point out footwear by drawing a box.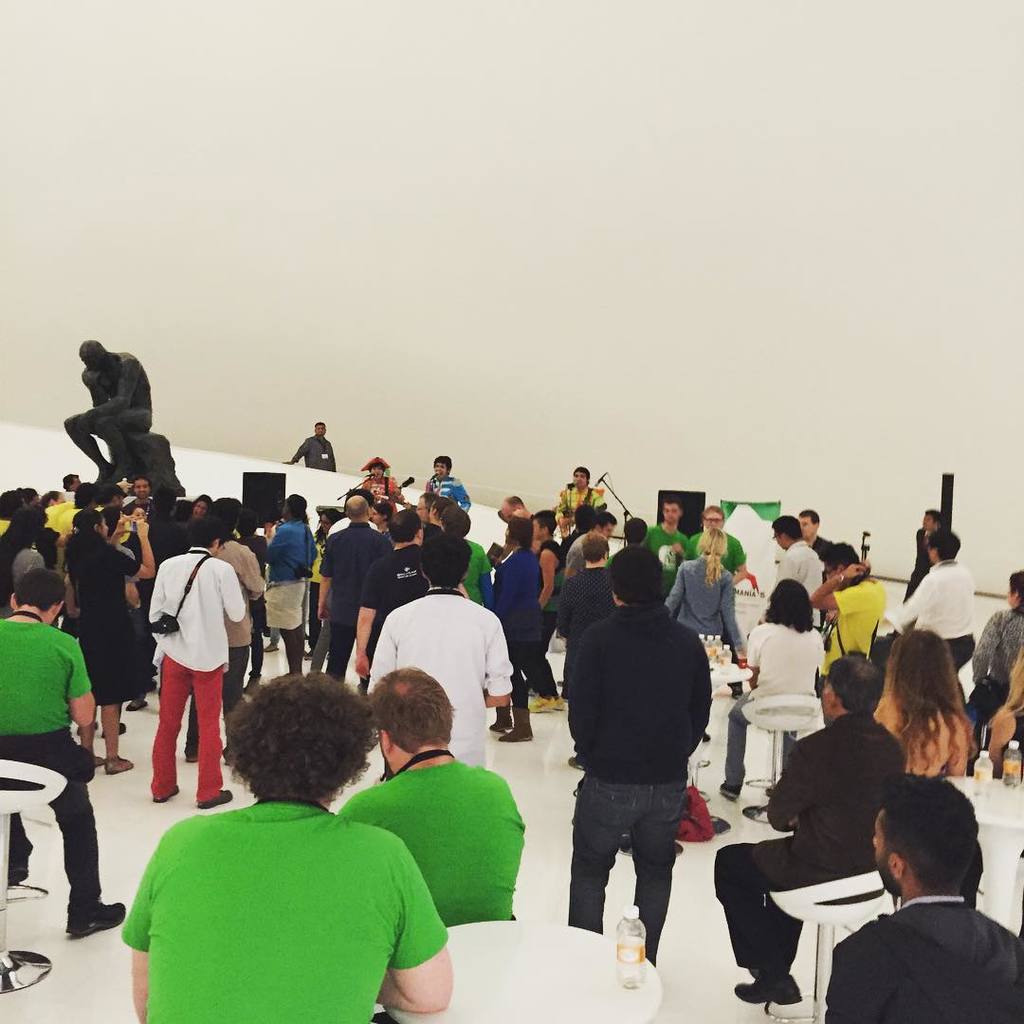
bbox=(735, 976, 805, 1004).
